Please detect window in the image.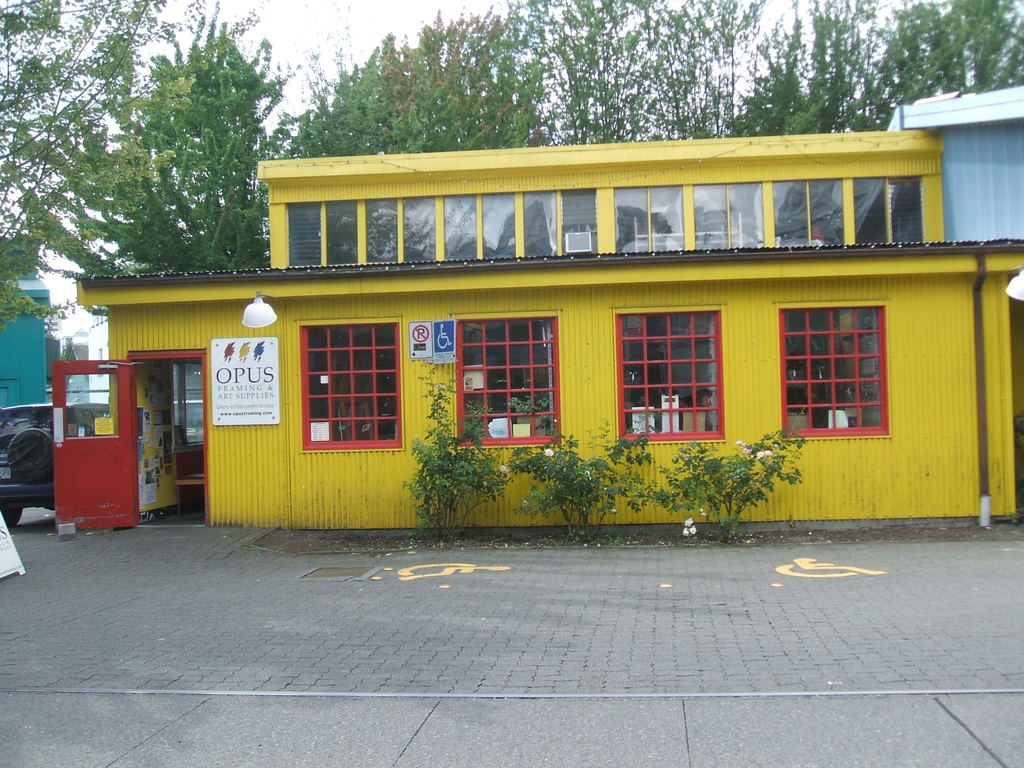
rect(771, 179, 844, 248).
